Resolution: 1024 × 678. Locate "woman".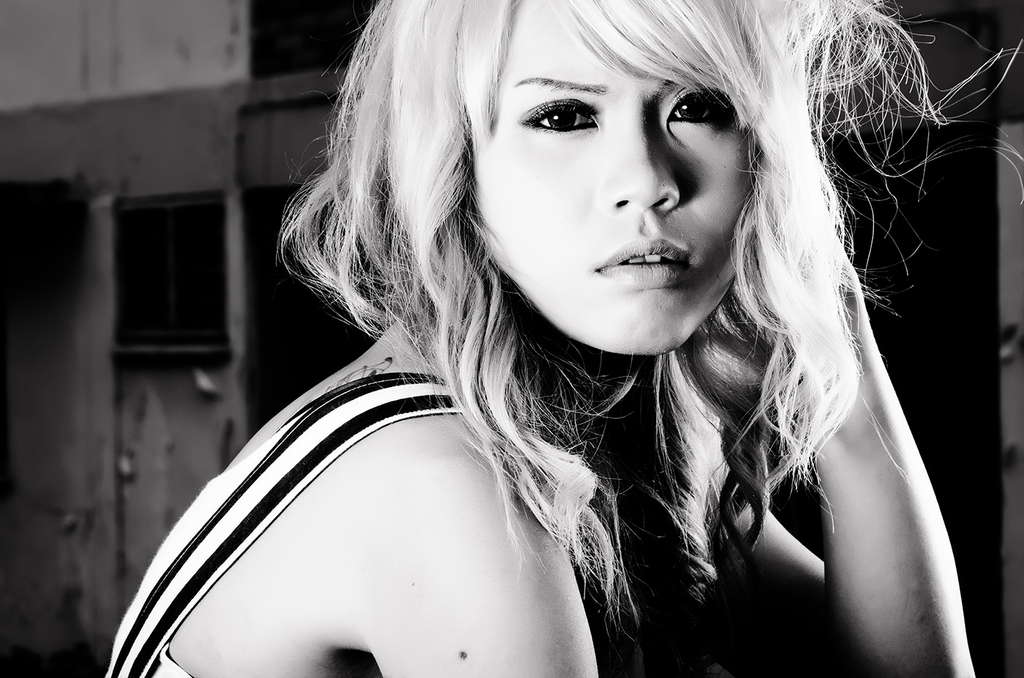
{"x1": 105, "y1": 0, "x2": 1023, "y2": 677}.
